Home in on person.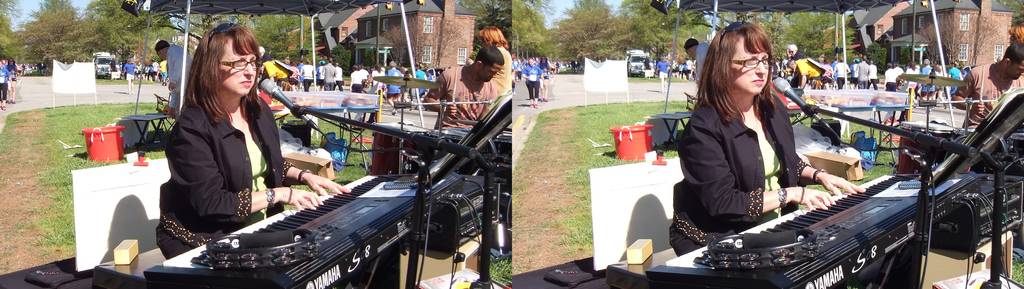
Homed in at detection(421, 47, 502, 141).
